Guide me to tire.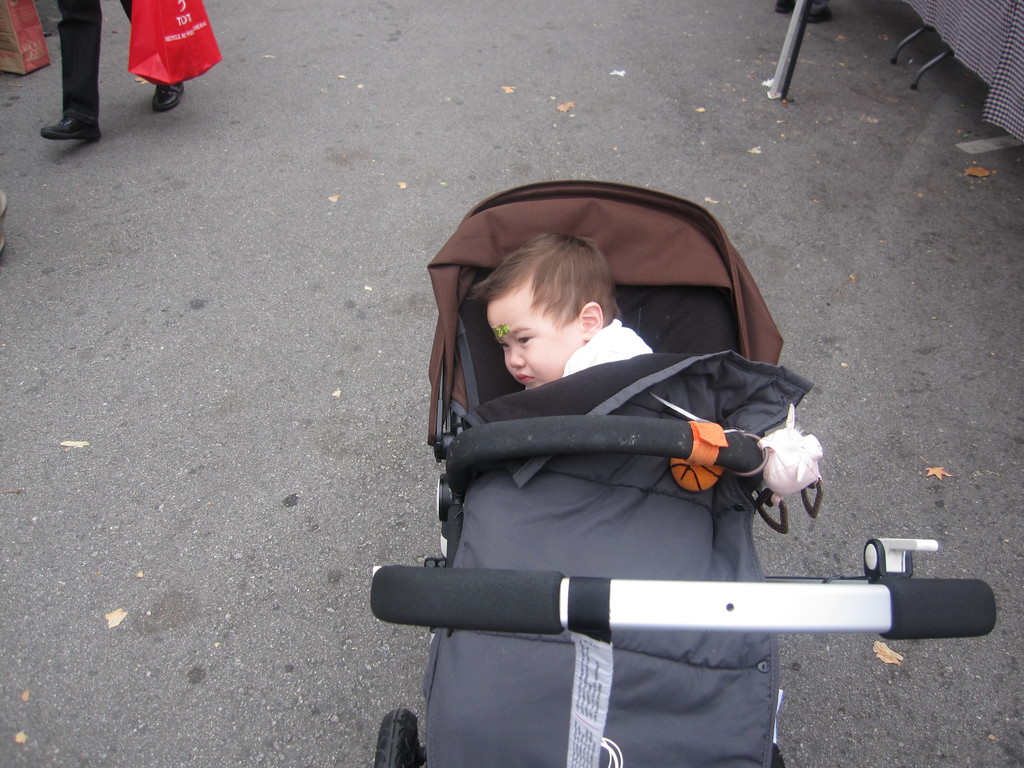
Guidance: bbox=(368, 710, 422, 767).
